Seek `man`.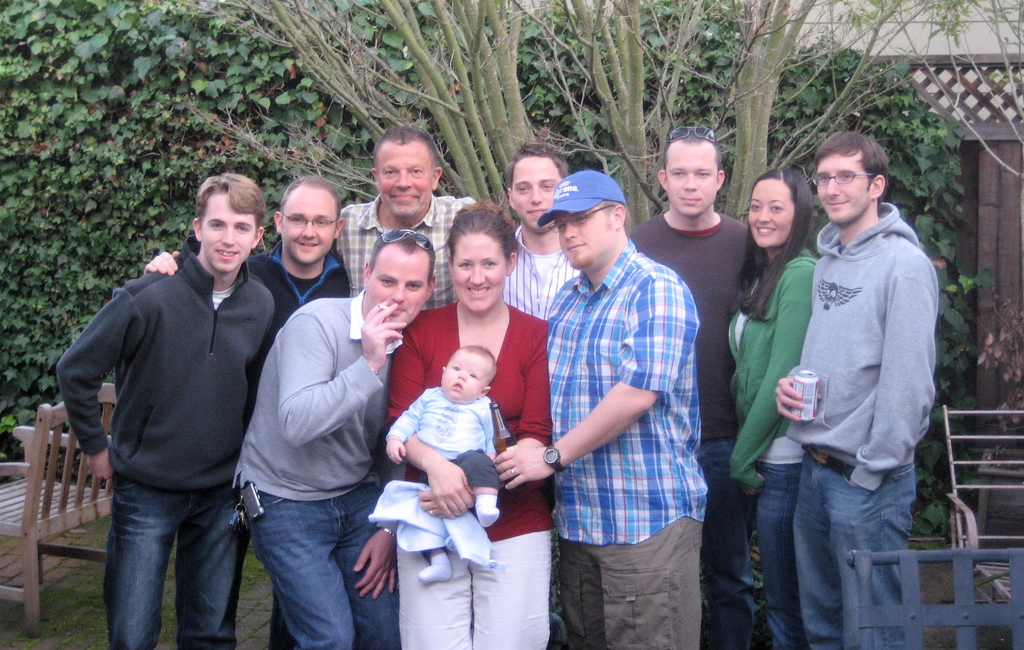
58, 175, 282, 646.
